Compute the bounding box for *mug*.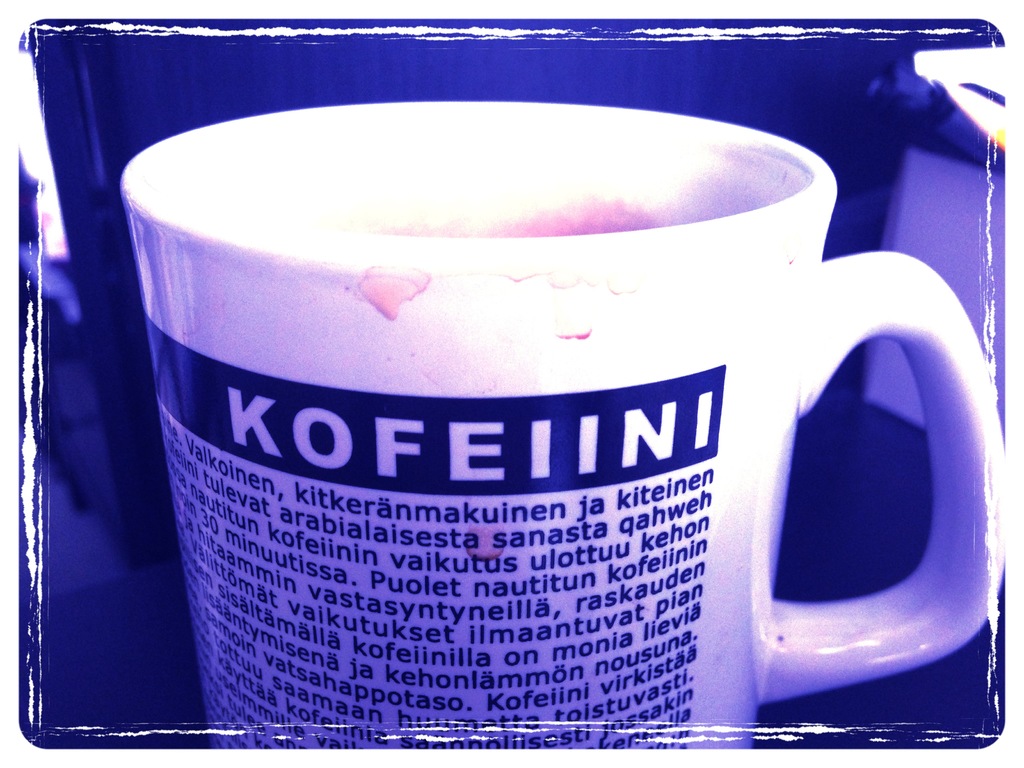
(left=117, top=99, right=1002, bottom=749).
